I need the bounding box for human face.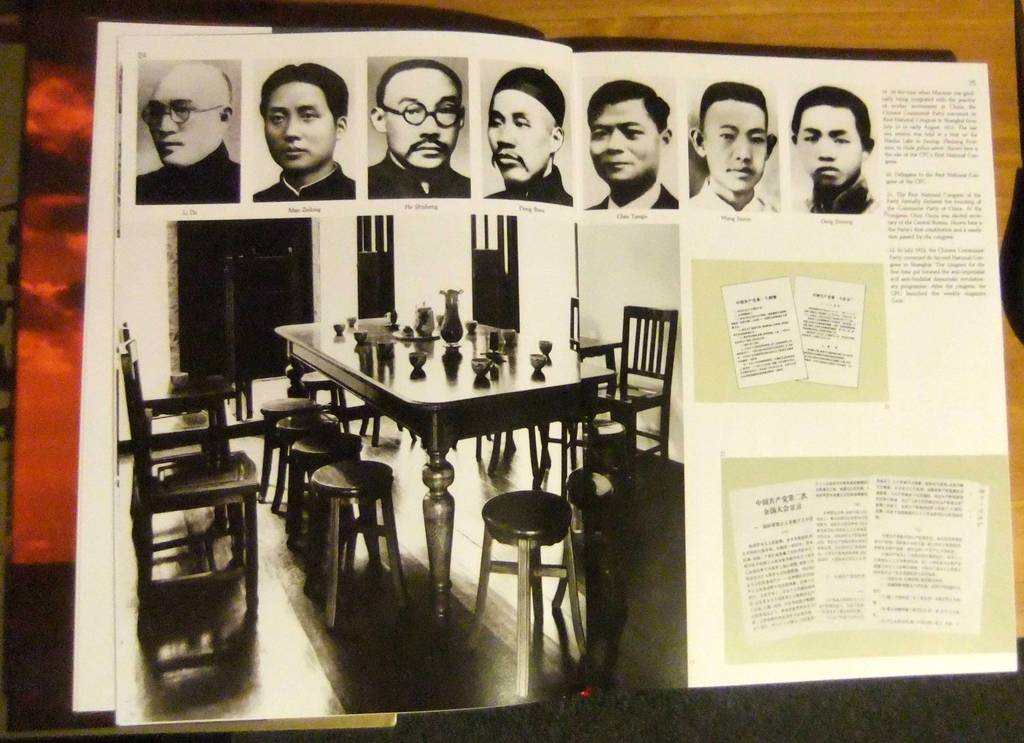
Here it is: box(261, 78, 335, 176).
